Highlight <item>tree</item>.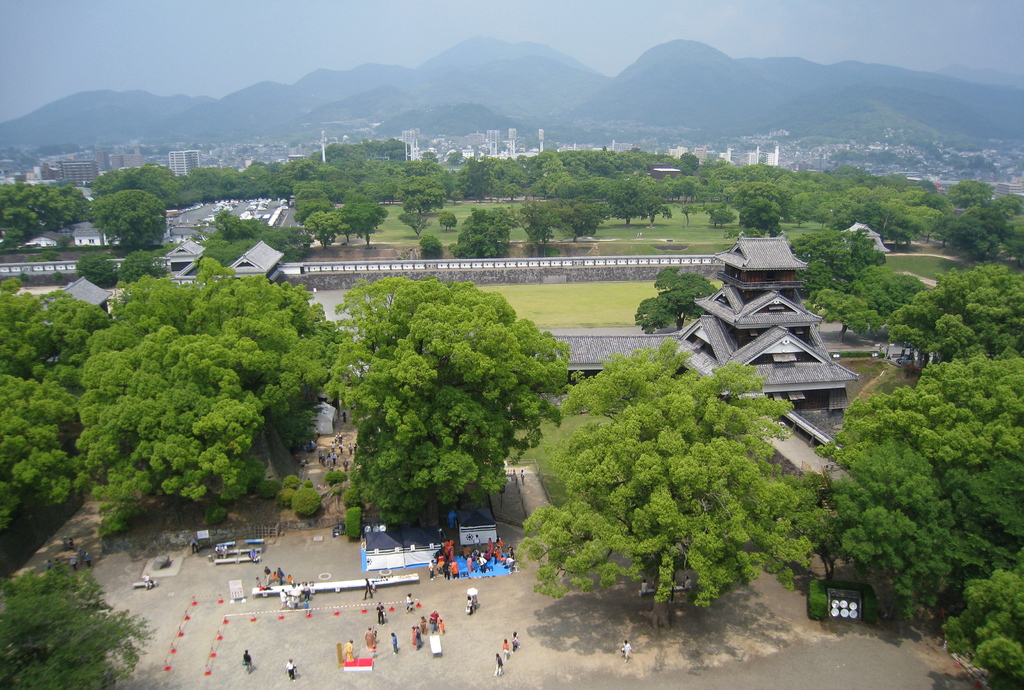
Highlighted region: select_region(33, 177, 99, 238).
